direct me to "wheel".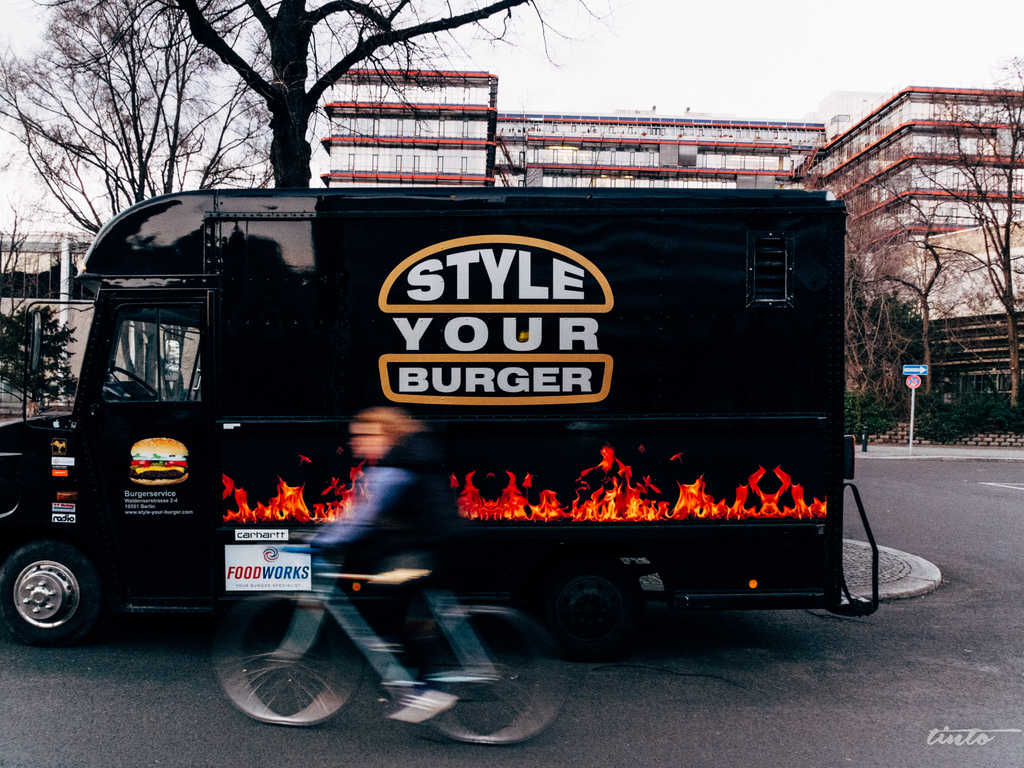
Direction: (9, 547, 93, 652).
